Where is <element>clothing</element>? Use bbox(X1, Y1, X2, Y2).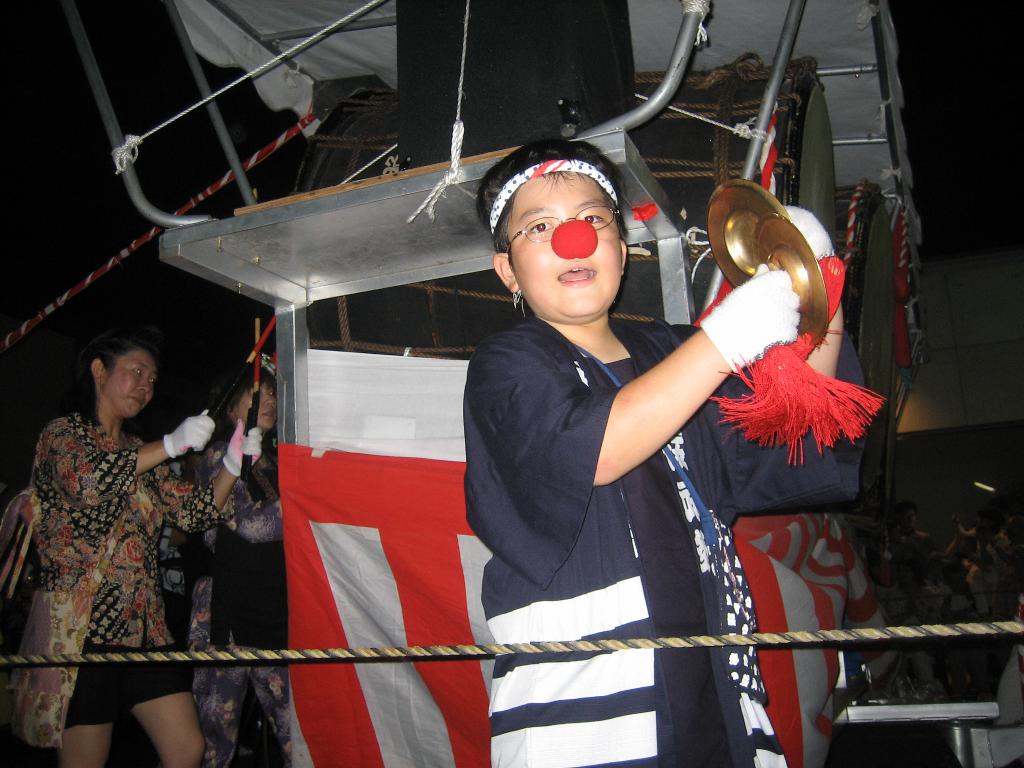
bbox(20, 375, 200, 722).
